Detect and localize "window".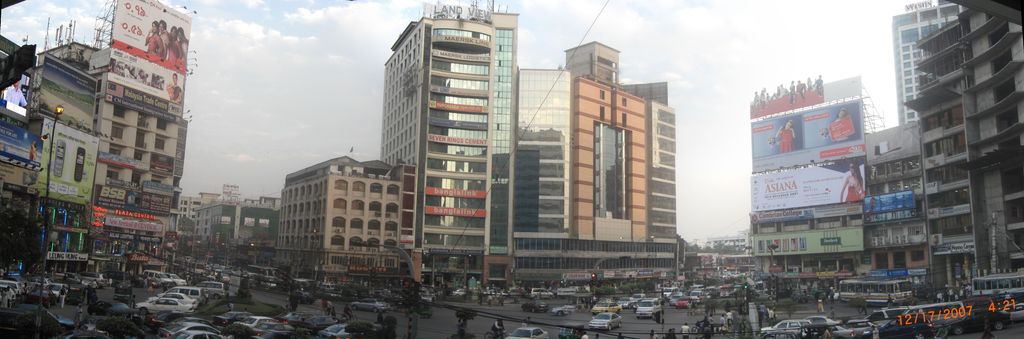
Localized at 351:181:365:193.
